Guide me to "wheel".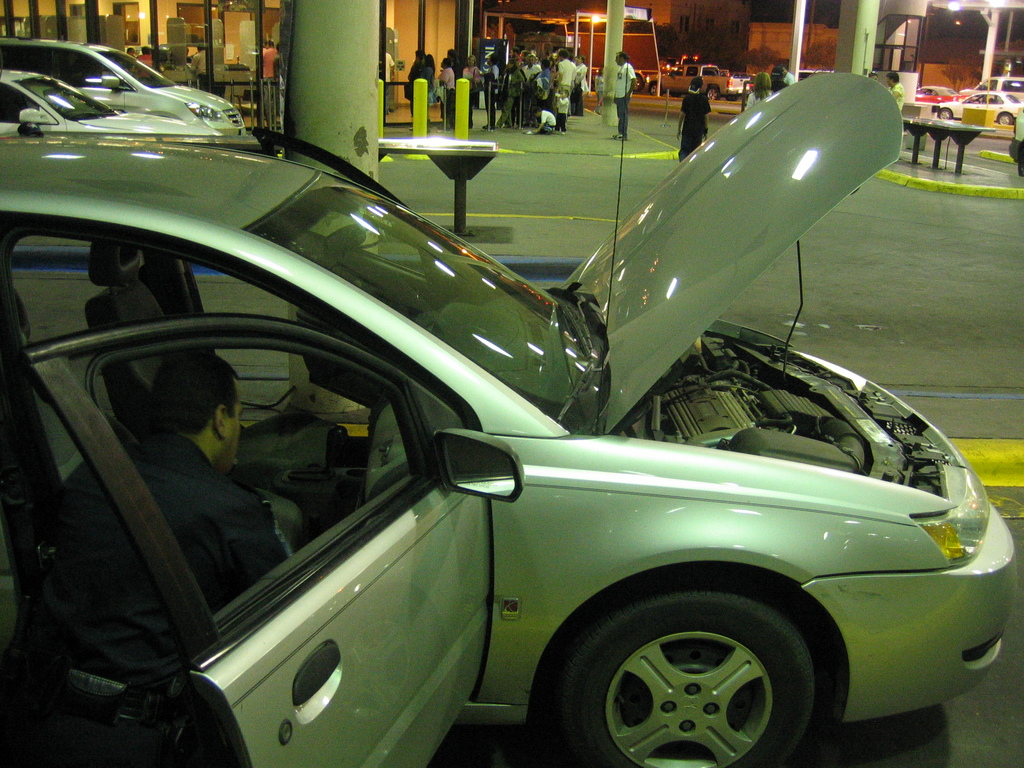
Guidance: [938,108,951,119].
